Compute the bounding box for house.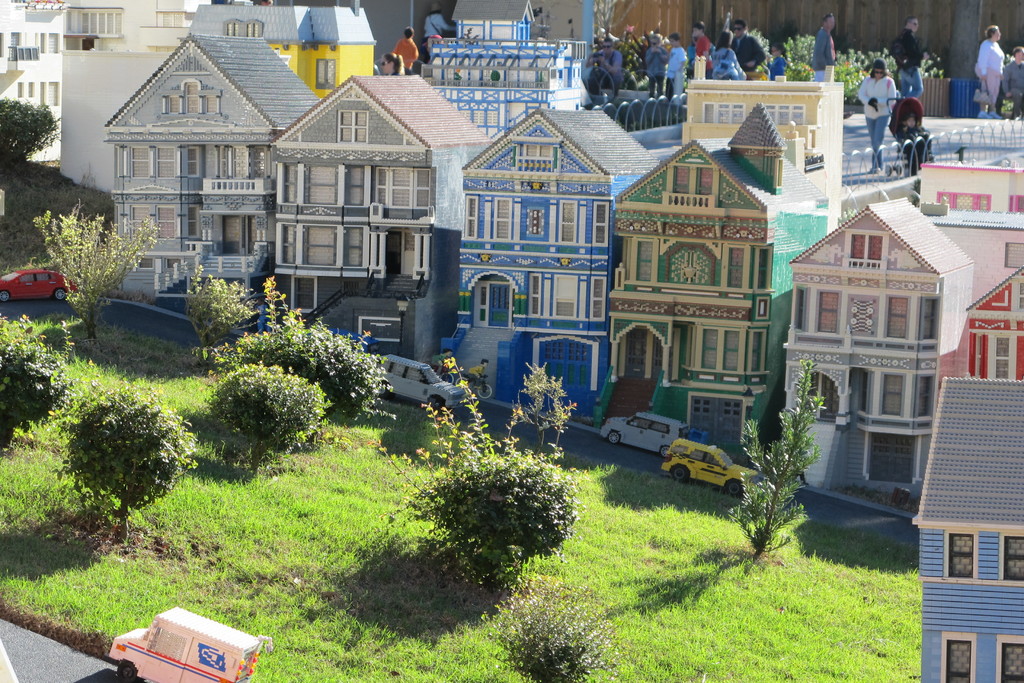
box(7, 1, 1023, 682).
